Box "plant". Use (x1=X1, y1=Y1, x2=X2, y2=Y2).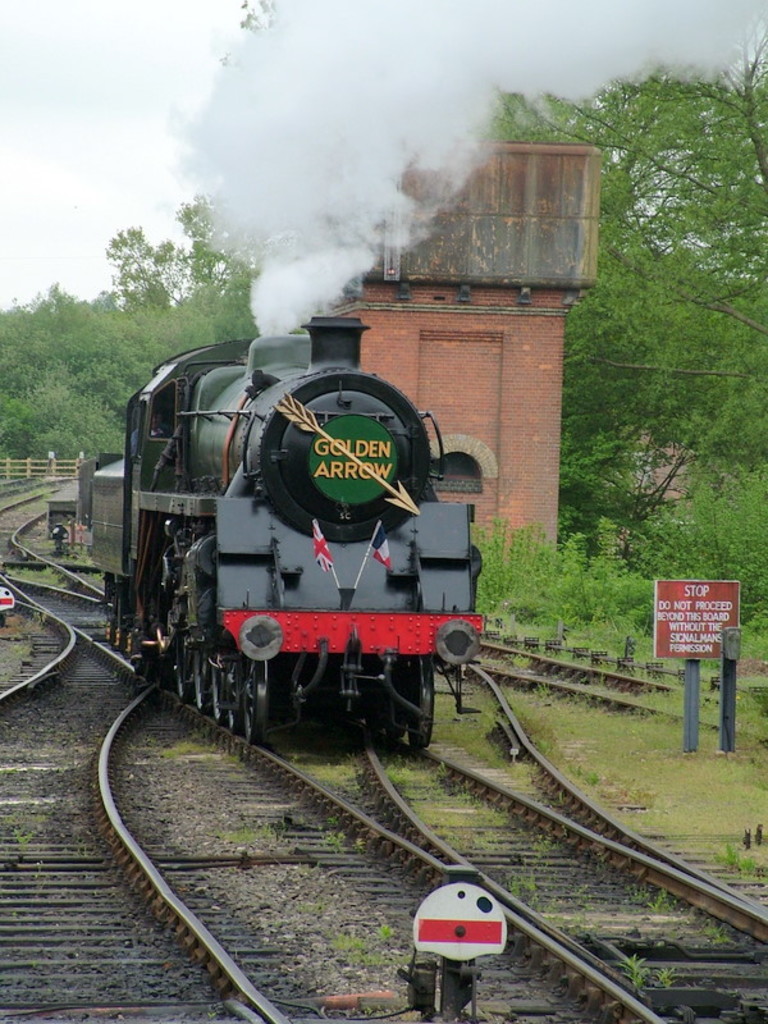
(x1=652, y1=965, x2=673, y2=992).
